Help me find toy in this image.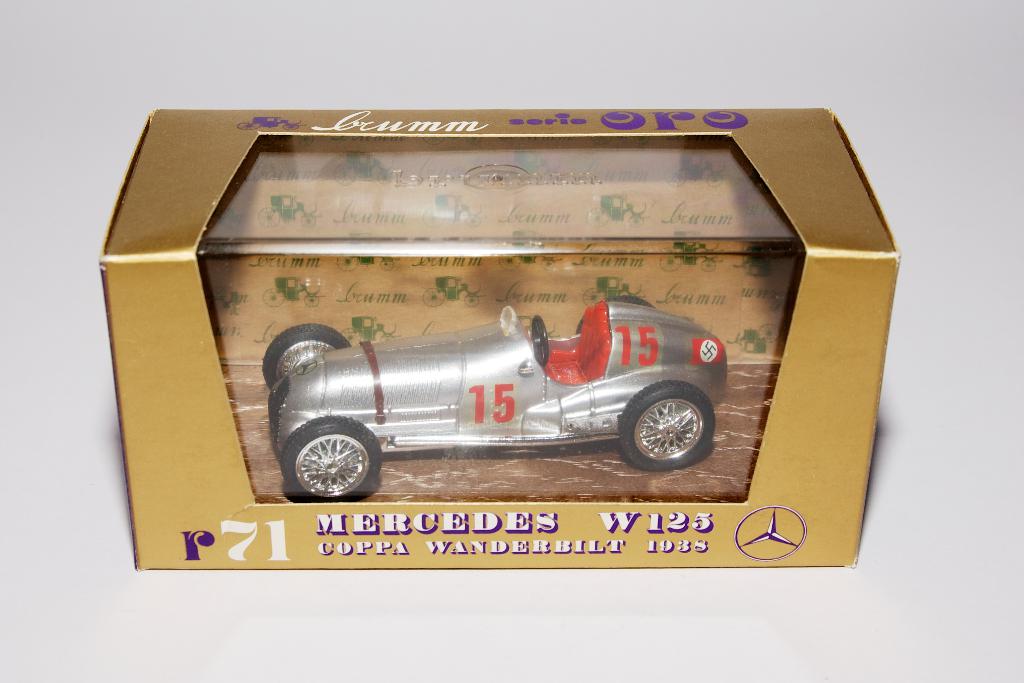
Found it: <region>581, 273, 642, 309</region>.
